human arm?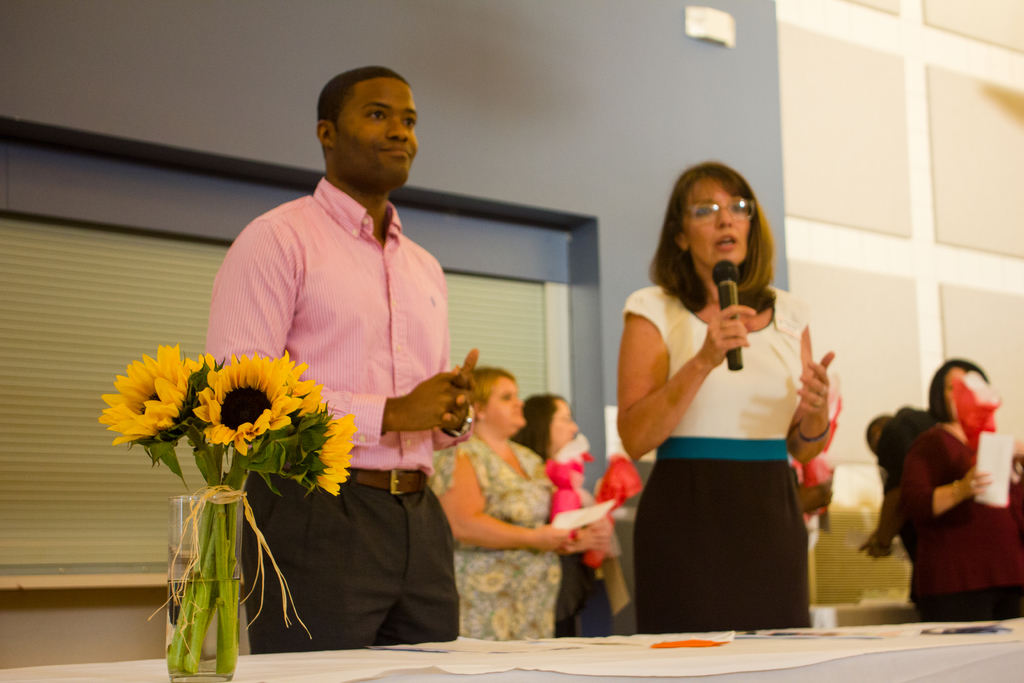
[left=429, top=448, right=563, bottom=556]
